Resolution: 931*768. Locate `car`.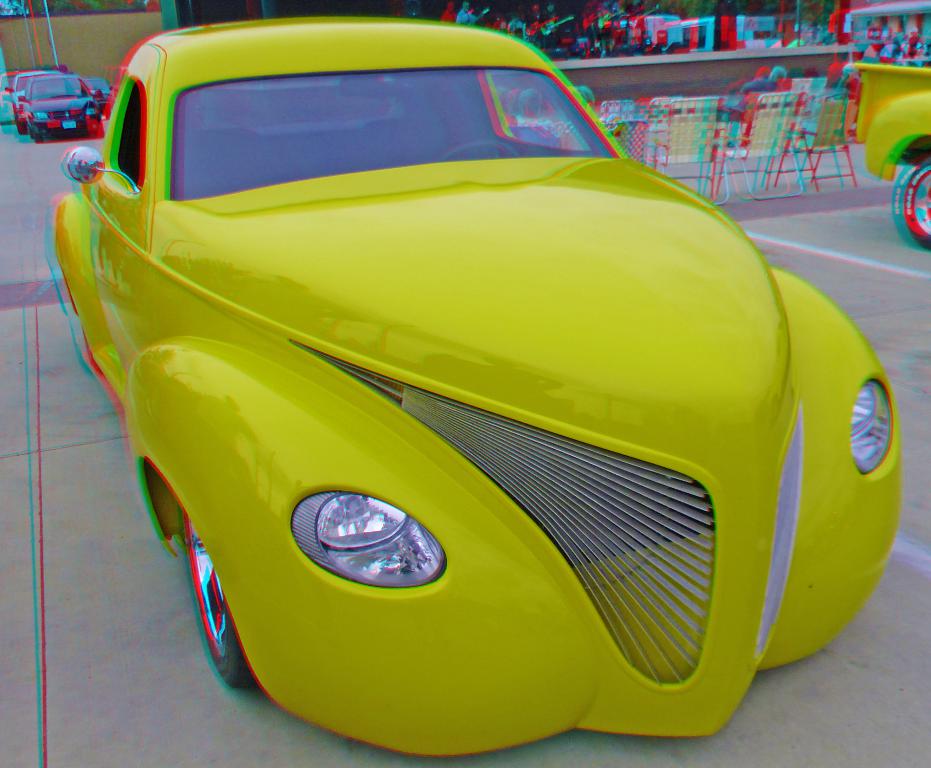
x1=6 y1=75 x2=88 y2=126.
